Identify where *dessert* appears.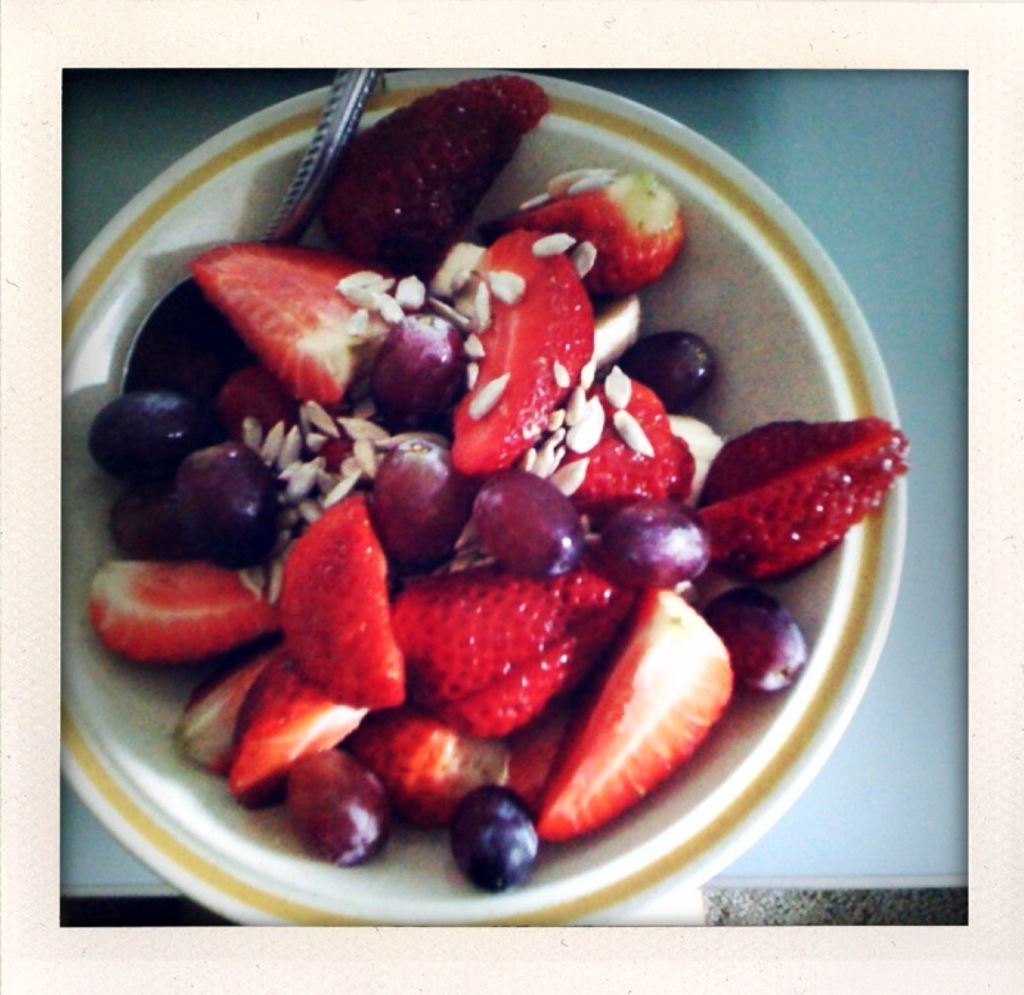
Appears at left=545, top=583, right=728, bottom=829.
